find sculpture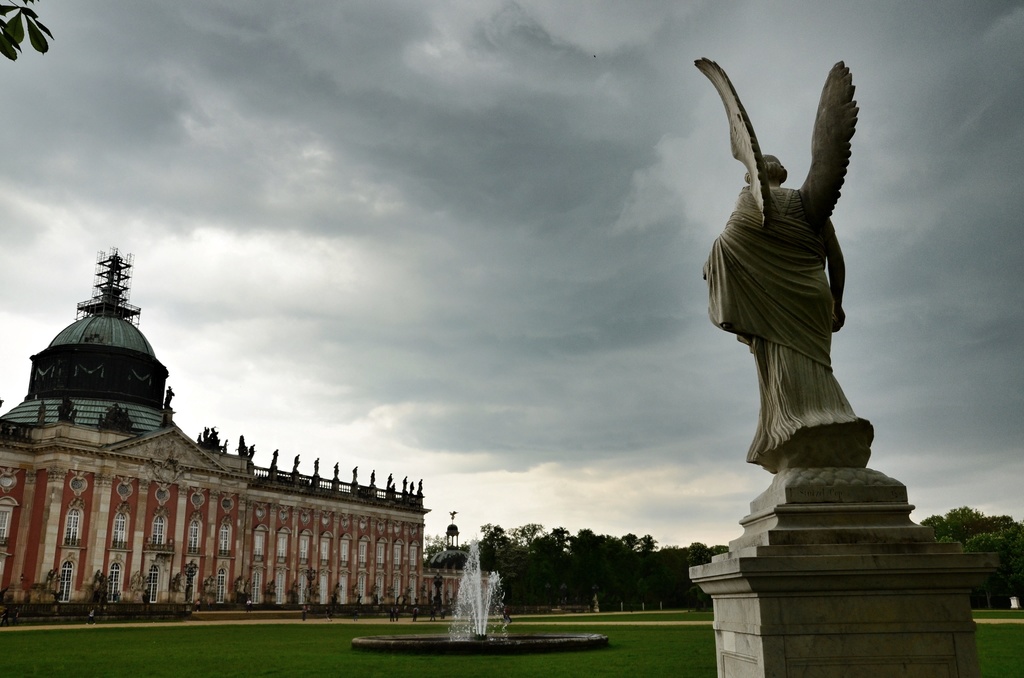
pyautogui.locateOnScreen(420, 580, 426, 600)
